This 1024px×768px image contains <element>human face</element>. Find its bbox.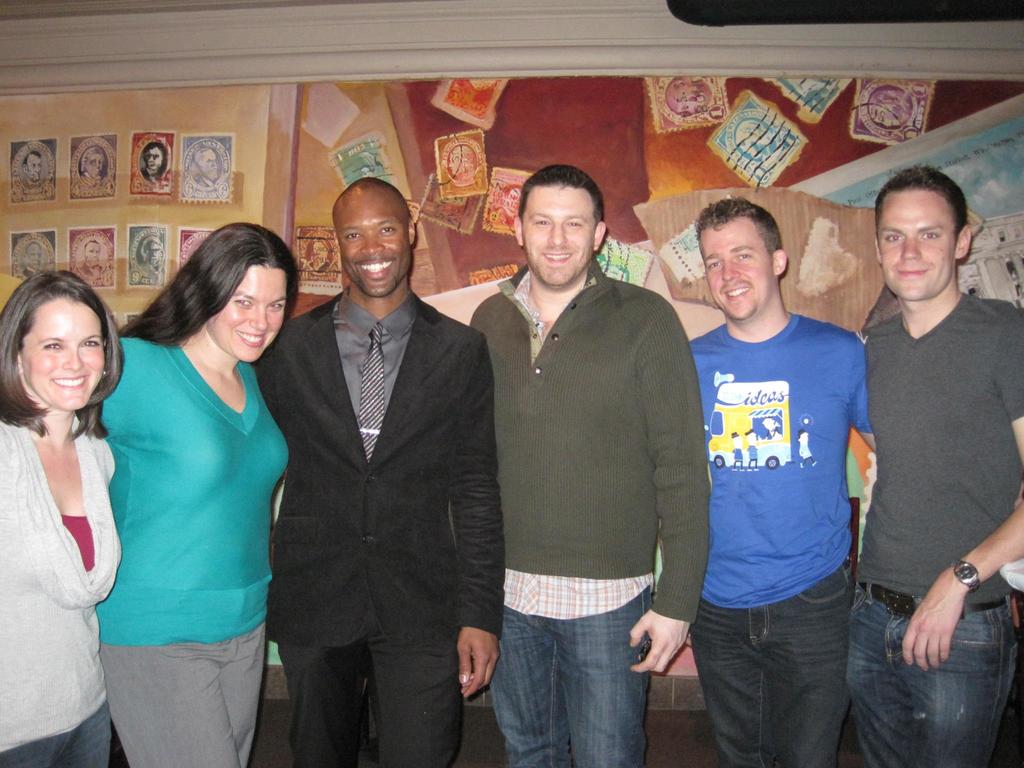
crop(207, 262, 284, 358).
